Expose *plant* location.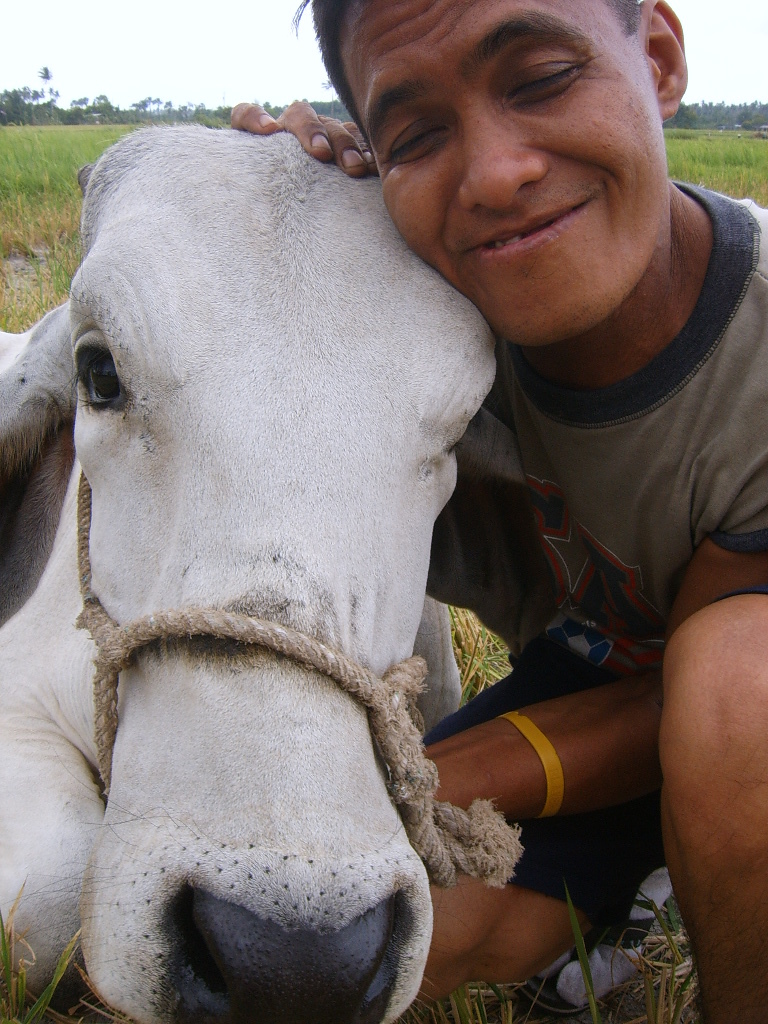
Exposed at (left=396, top=978, right=536, bottom=1023).
